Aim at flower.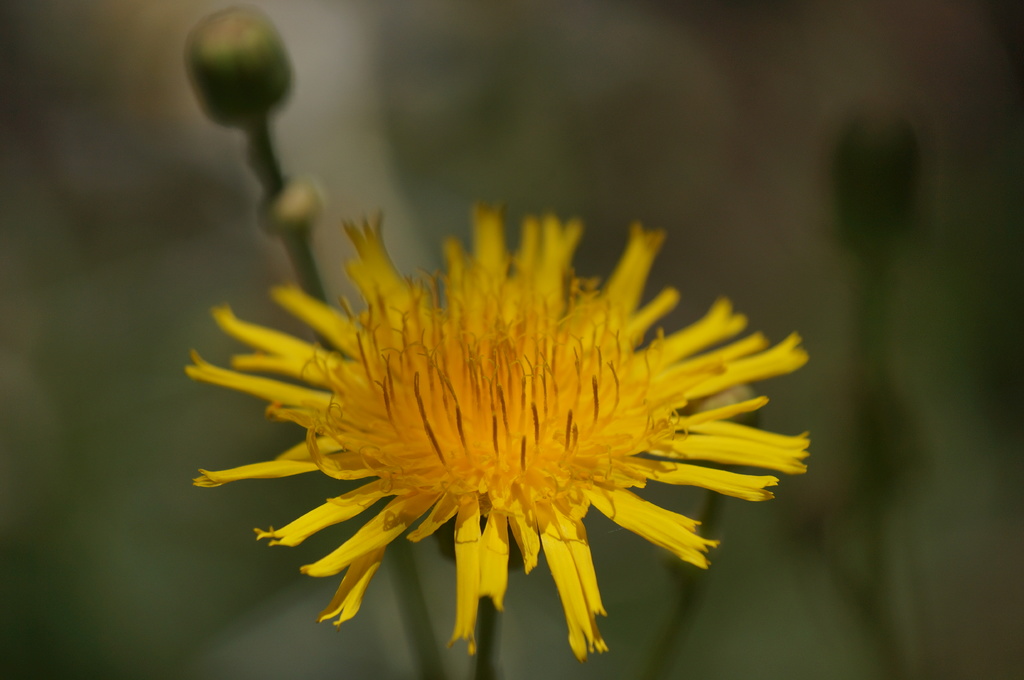
Aimed at (184, 1, 287, 125).
